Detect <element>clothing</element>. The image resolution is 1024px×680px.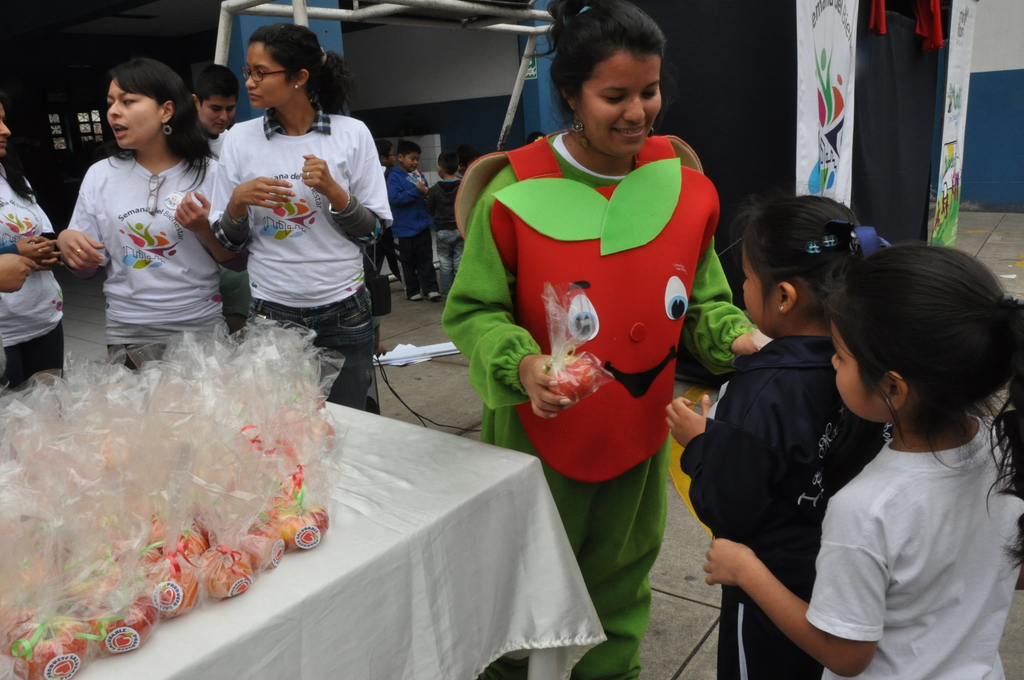
Rect(425, 175, 464, 293).
